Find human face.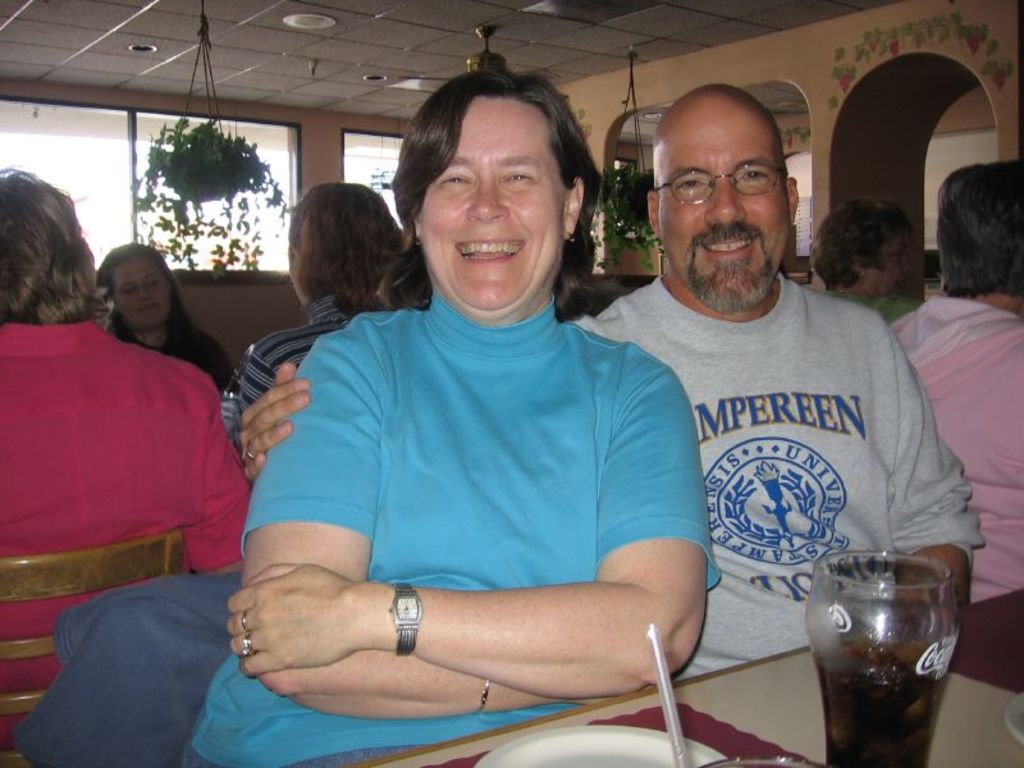
detection(658, 102, 791, 301).
